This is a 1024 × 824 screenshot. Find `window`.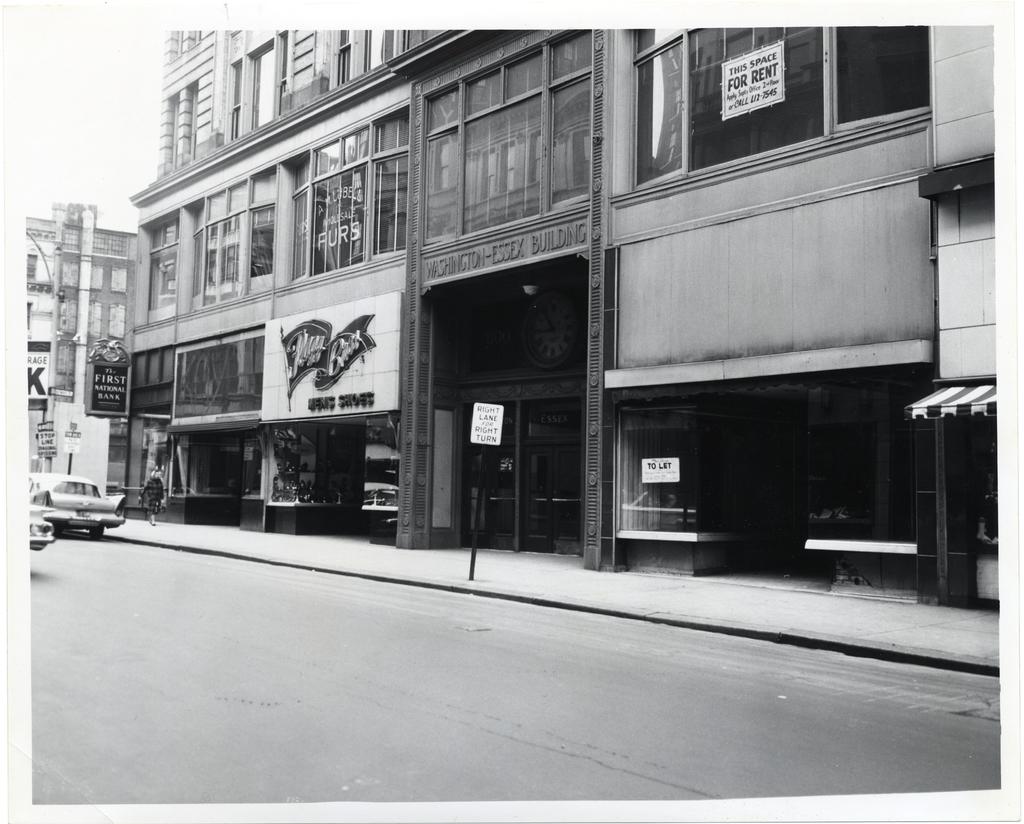
Bounding box: 134:209:179:331.
